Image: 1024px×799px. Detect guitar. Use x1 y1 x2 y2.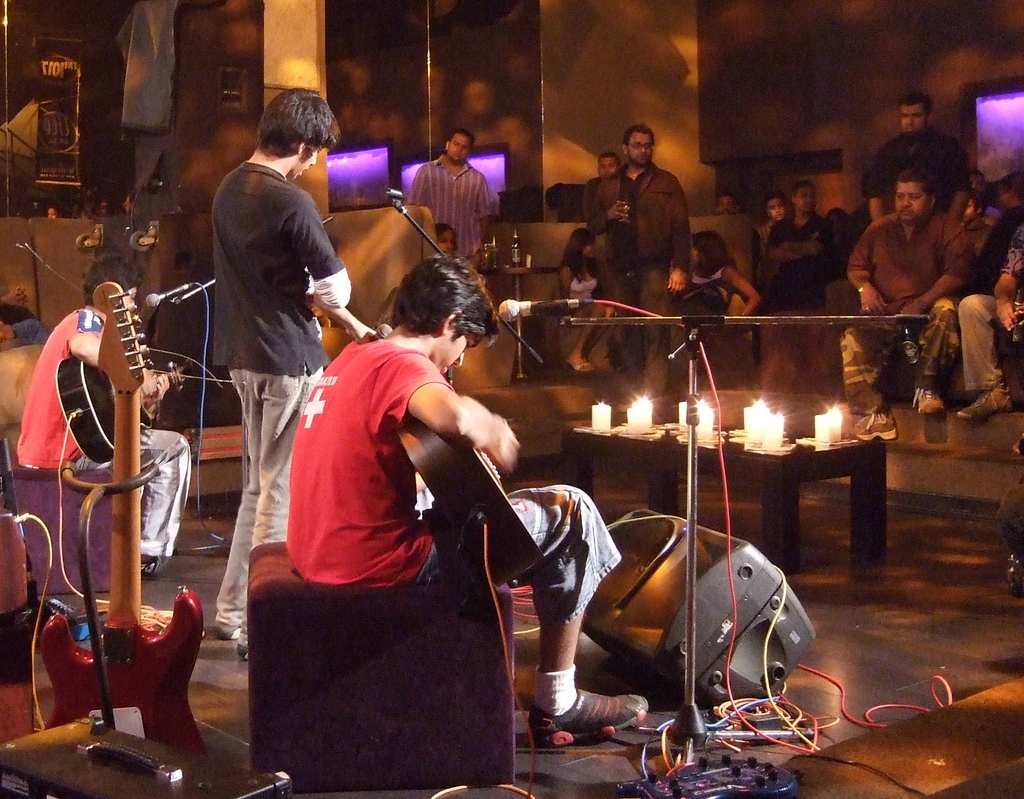
400 419 545 596.
